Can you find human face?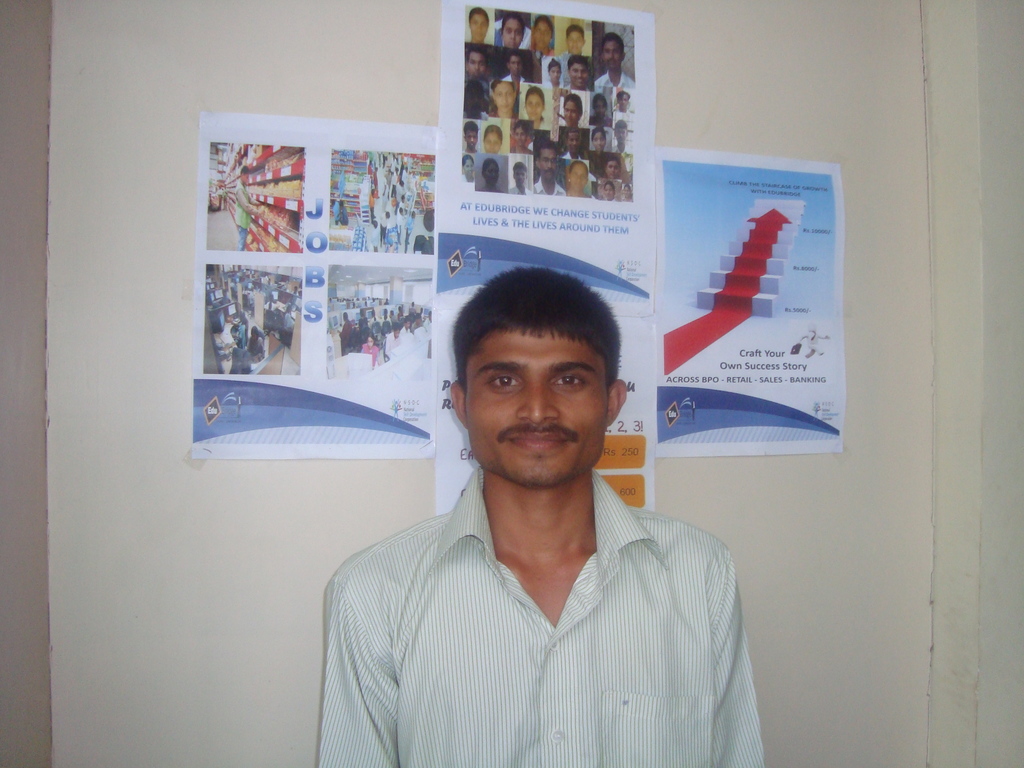
Yes, bounding box: bbox(513, 124, 527, 147).
